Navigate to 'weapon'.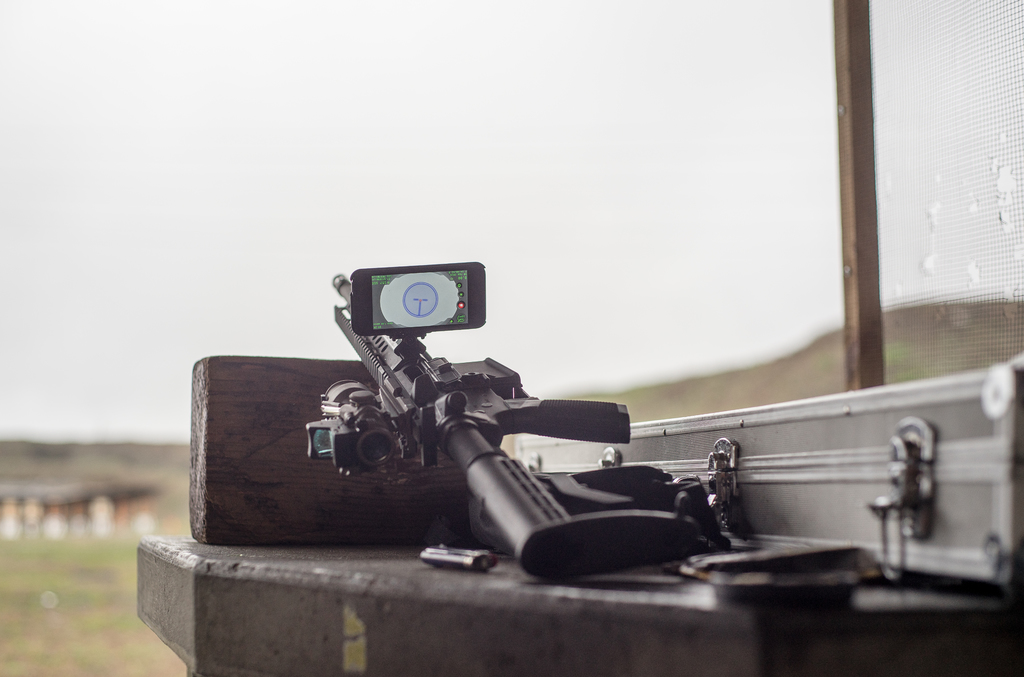
Navigation target: [300, 270, 737, 581].
